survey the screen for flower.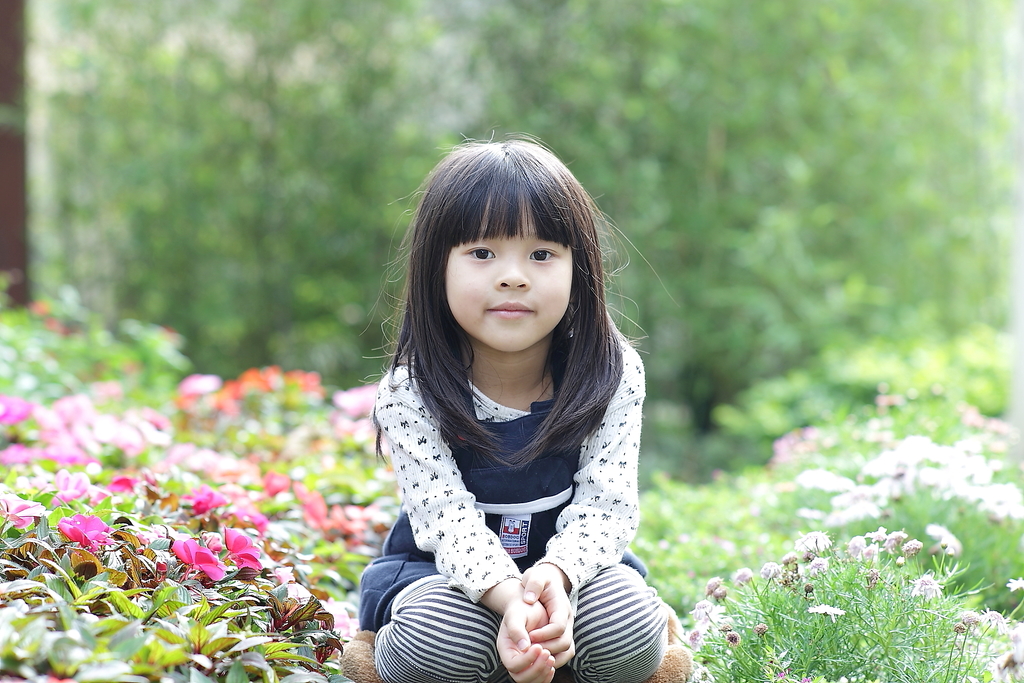
Survey found: 58:511:116:552.
